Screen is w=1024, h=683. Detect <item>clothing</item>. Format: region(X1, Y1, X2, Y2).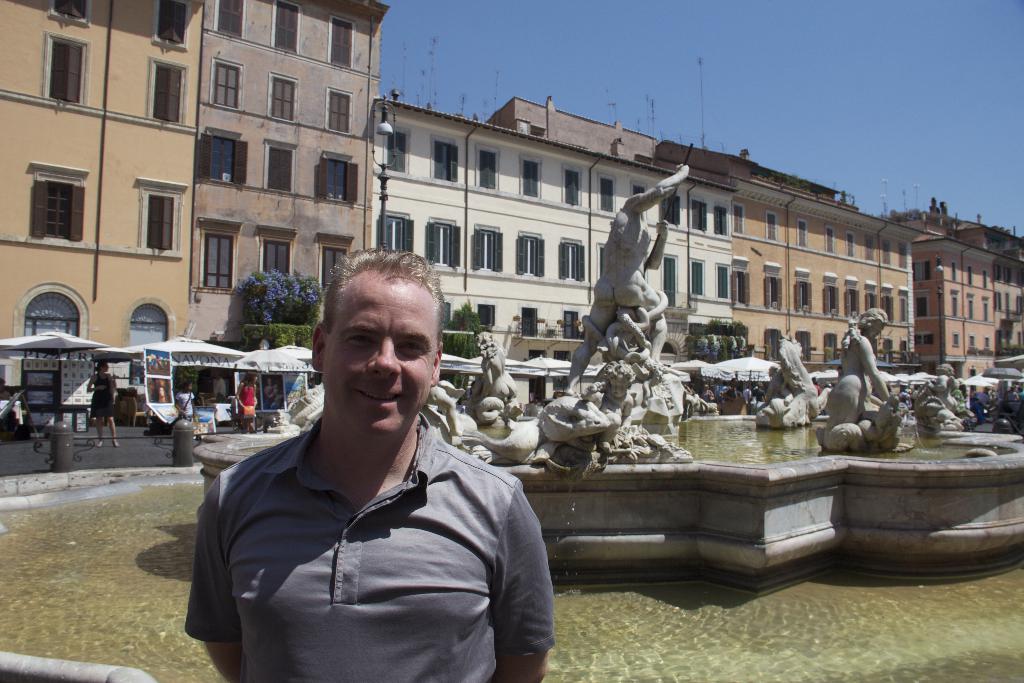
region(752, 385, 765, 402).
